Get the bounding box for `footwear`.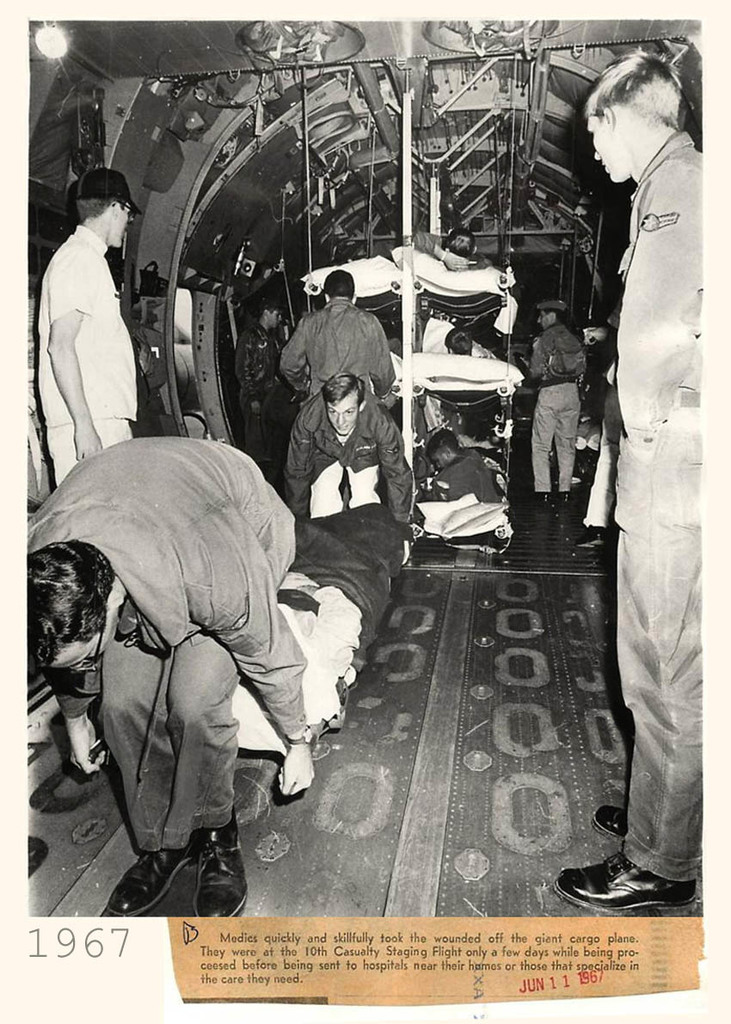
region(571, 519, 604, 546).
